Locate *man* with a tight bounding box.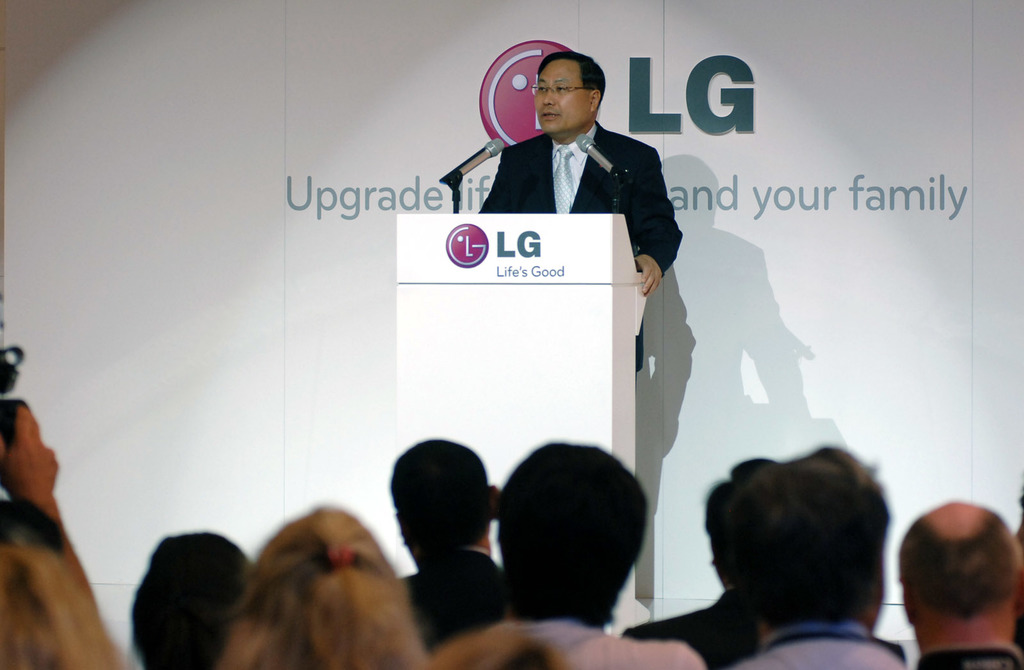
389, 436, 527, 669.
